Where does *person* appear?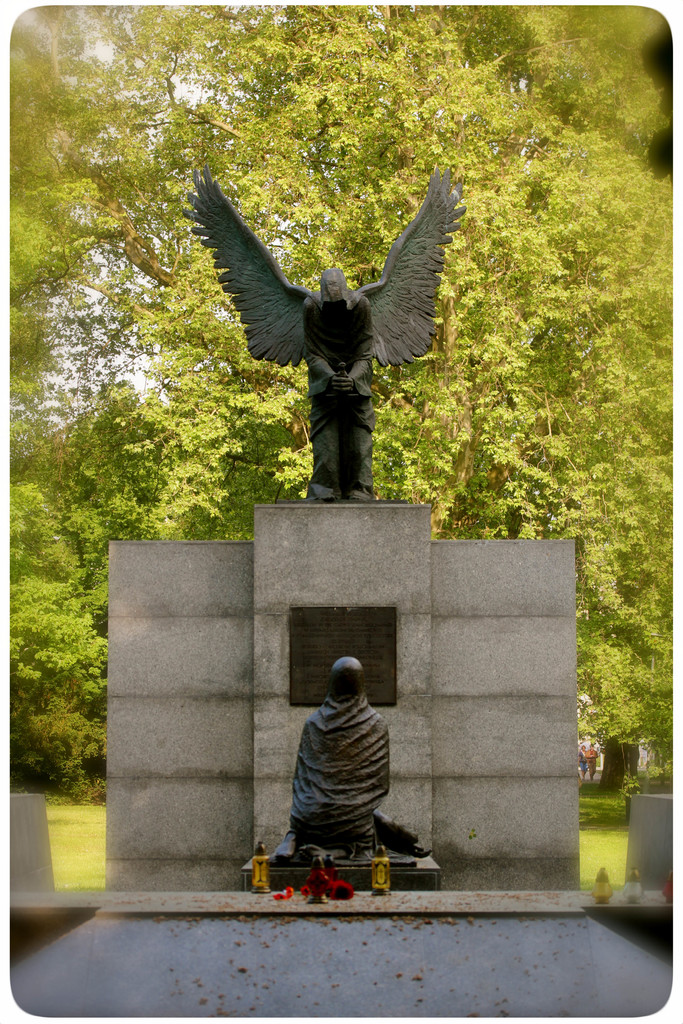
Appears at [x1=280, y1=646, x2=410, y2=899].
